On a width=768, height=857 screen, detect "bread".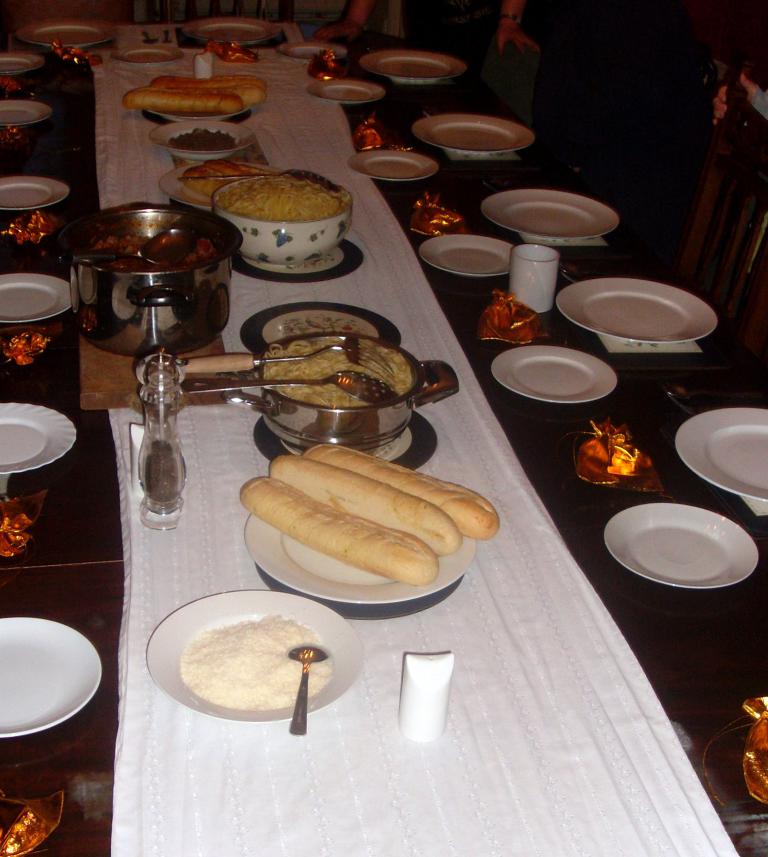
[left=307, top=441, right=497, bottom=538].
